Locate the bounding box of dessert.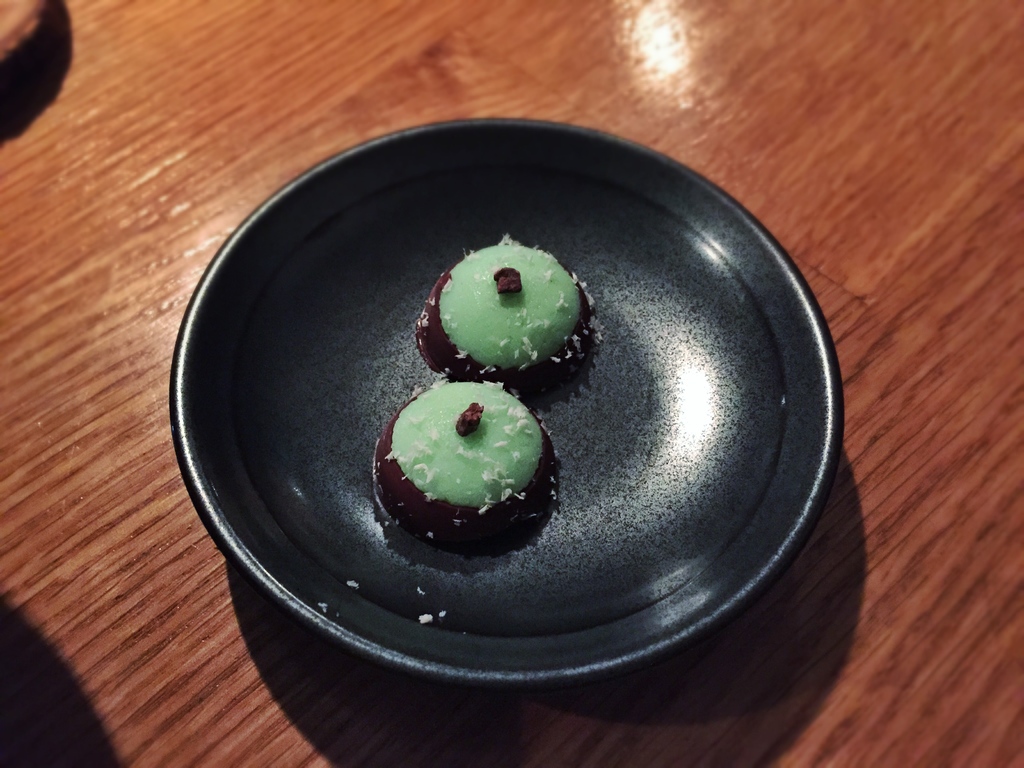
Bounding box: <box>388,372,559,560</box>.
